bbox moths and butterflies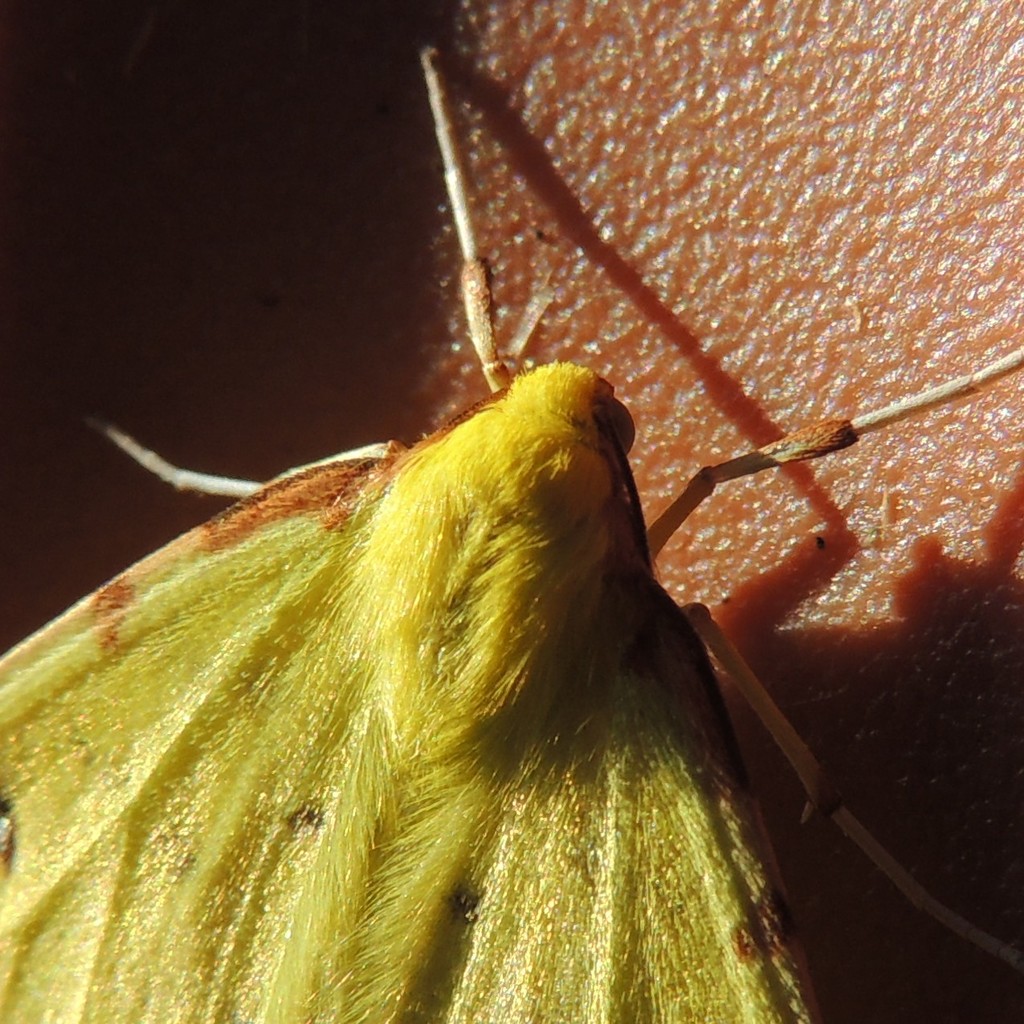
crop(0, 47, 1023, 1023)
